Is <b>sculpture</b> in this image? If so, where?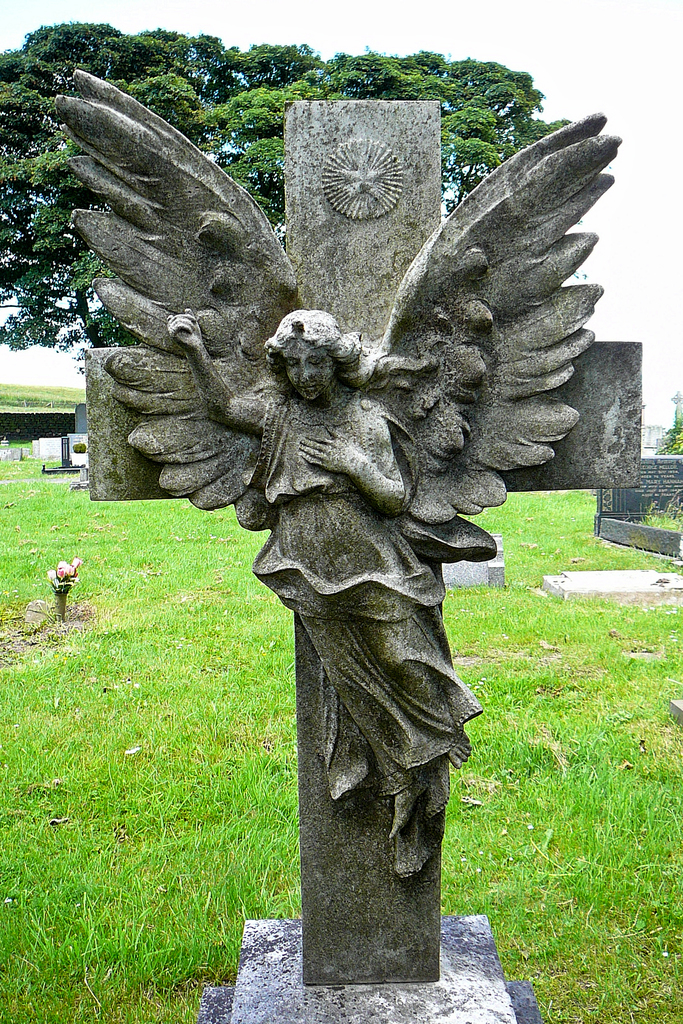
Yes, at [40, 59, 630, 895].
